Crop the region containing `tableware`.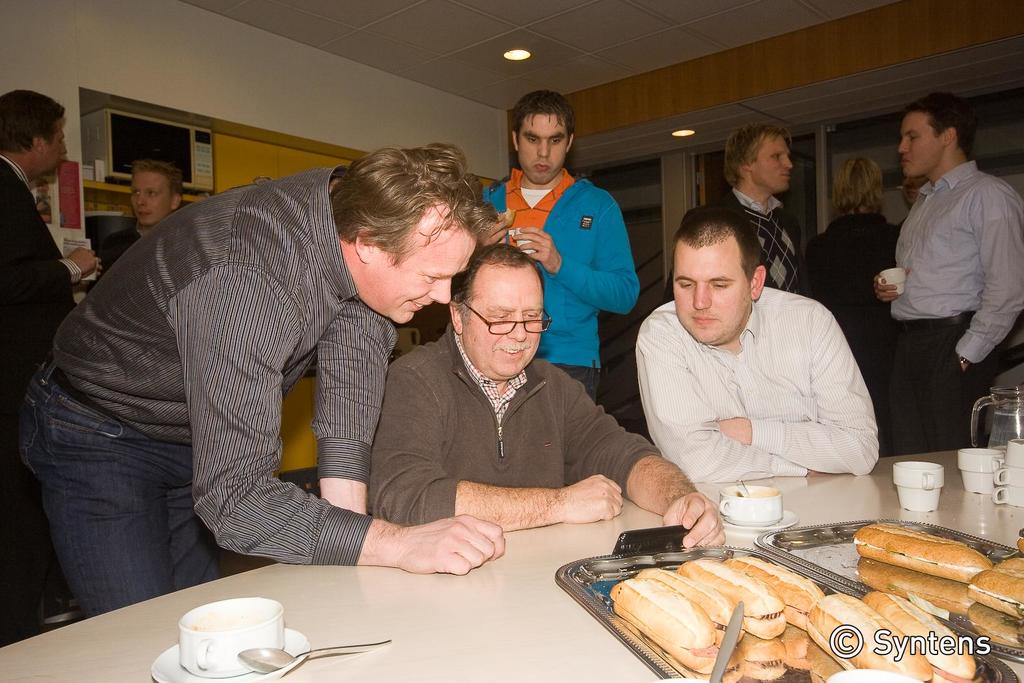
Crop region: (719, 488, 798, 525).
